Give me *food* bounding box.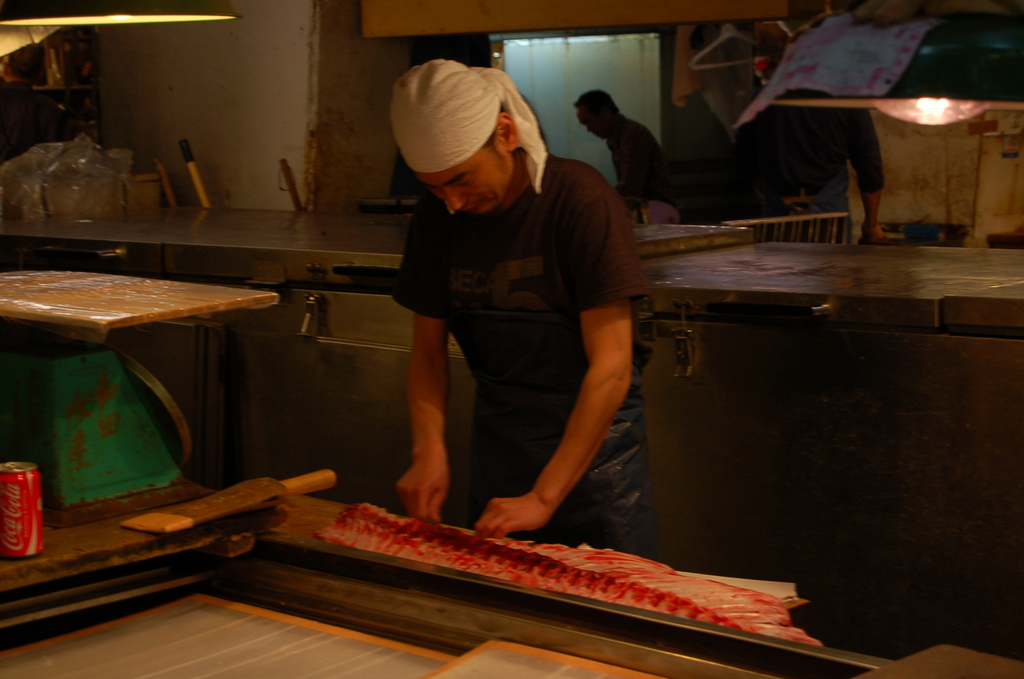
Rect(181, 486, 780, 610).
